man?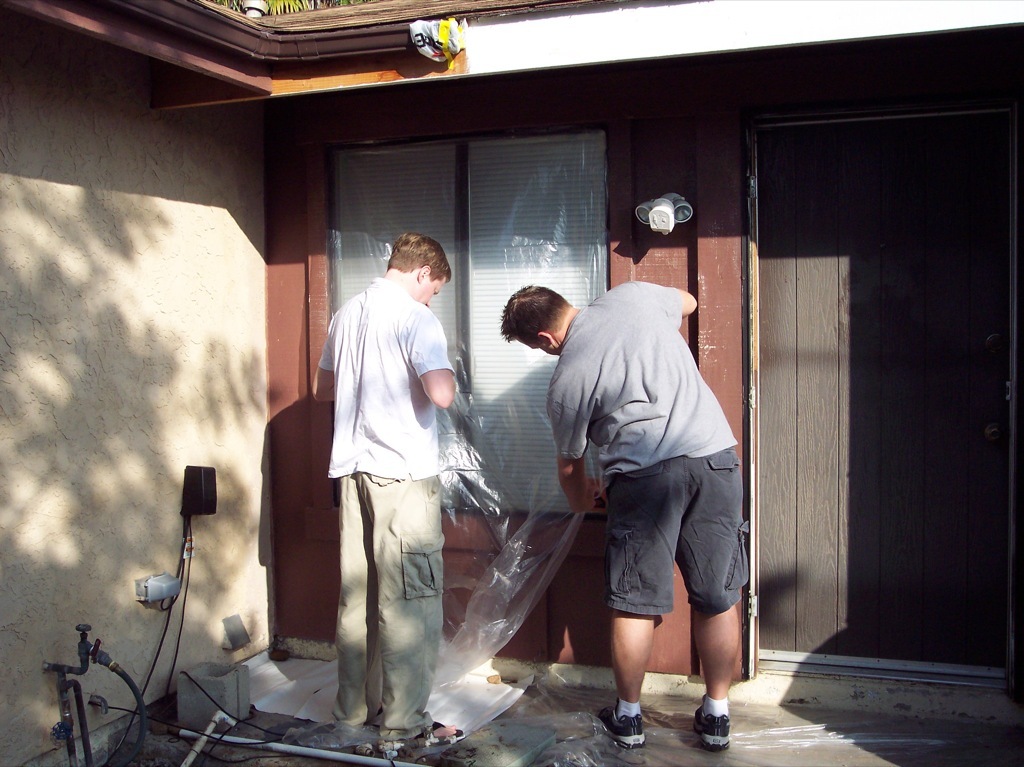
501/274/746/766
